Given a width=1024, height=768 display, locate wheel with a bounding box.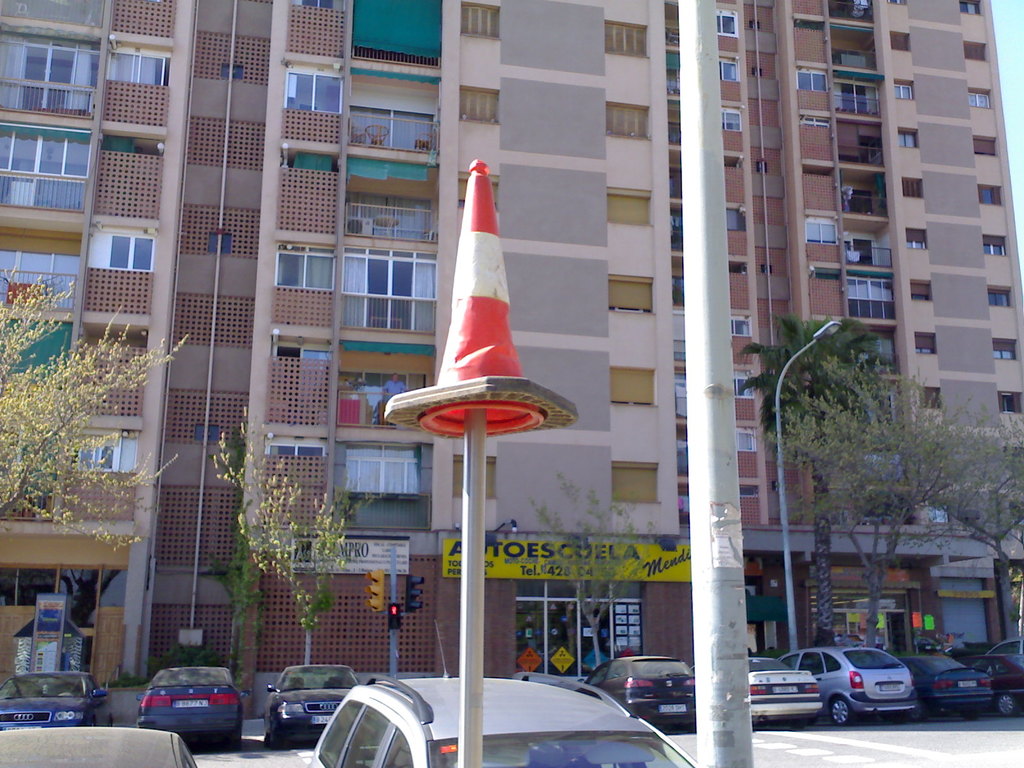
Located: bbox(830, 694, 861, 725).
